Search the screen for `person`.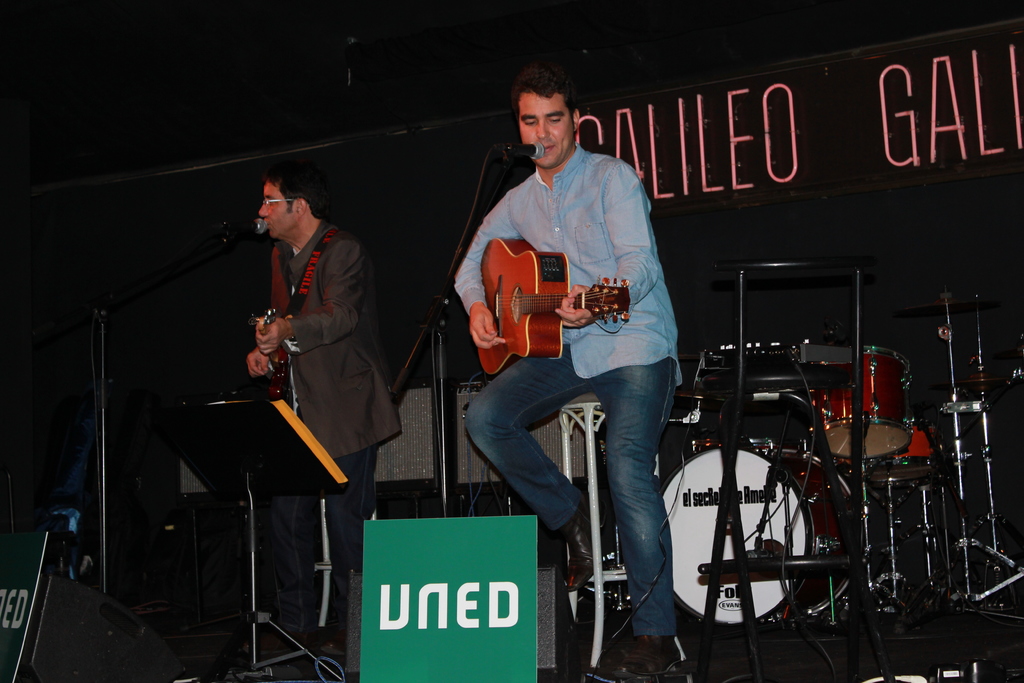
Found at (x1=241, y1=153, x2=404, y2=672).
